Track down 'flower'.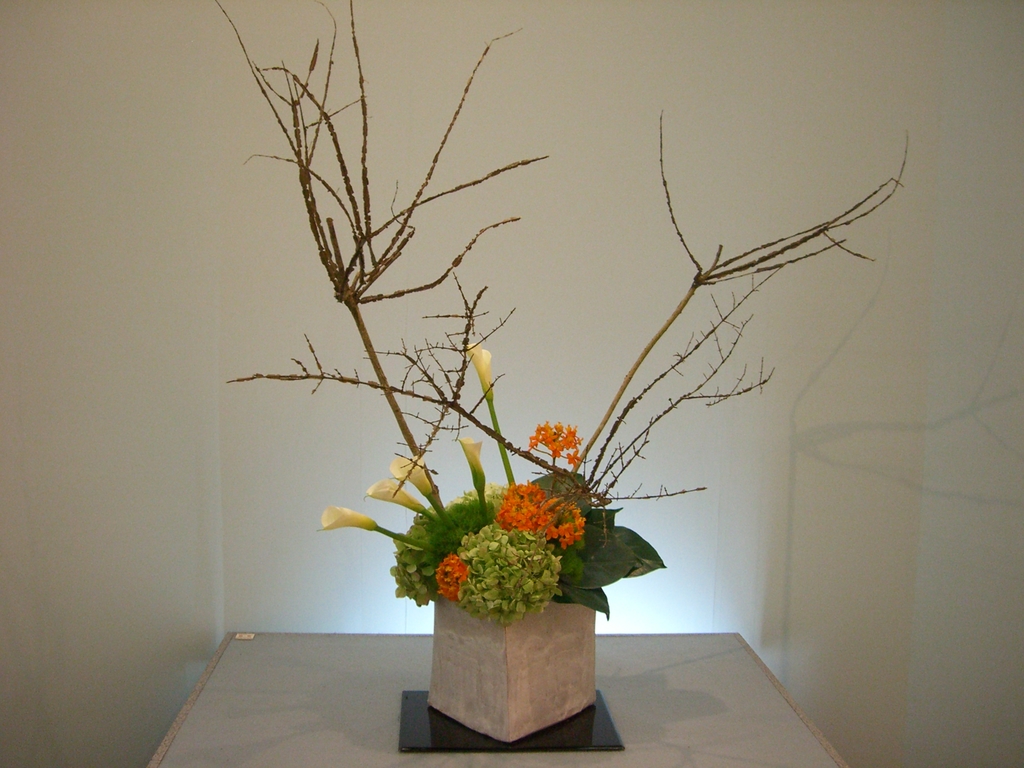
Tracked to box(319, 506, 378, 532).
